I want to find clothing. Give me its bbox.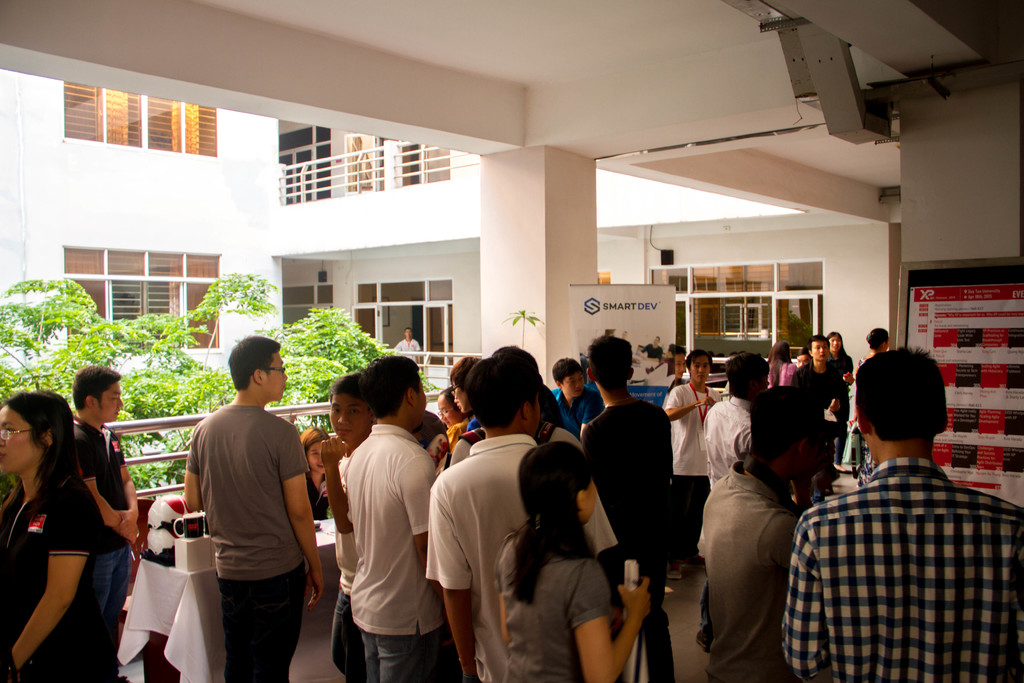
x1=65 y1=424 x2=140 y2=675.
